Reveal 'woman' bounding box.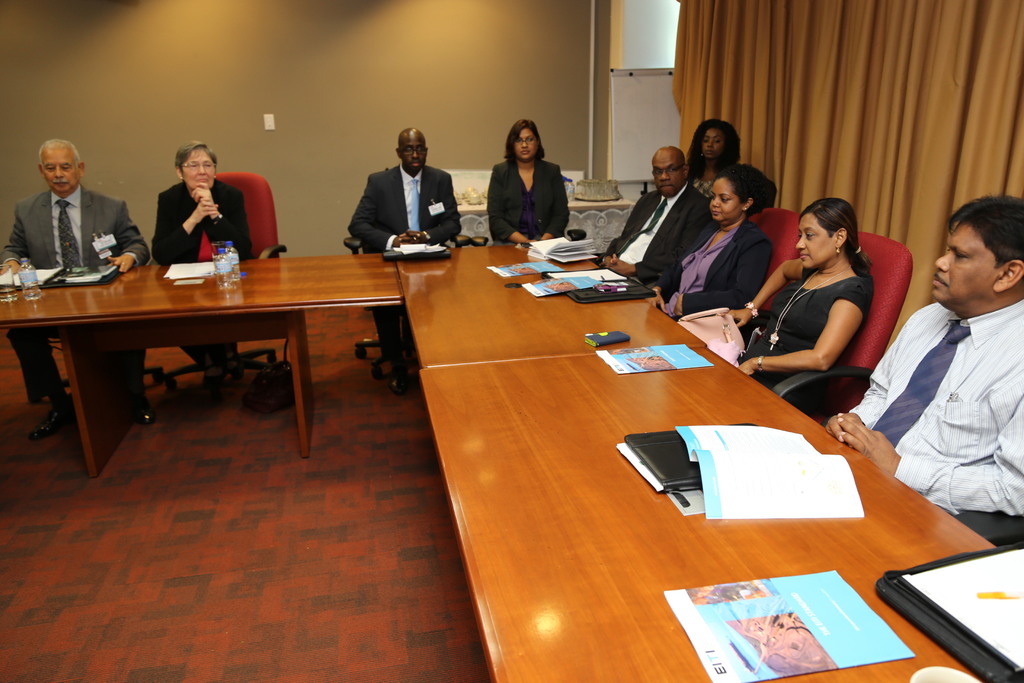
Revealed: [716,199,879,393].
